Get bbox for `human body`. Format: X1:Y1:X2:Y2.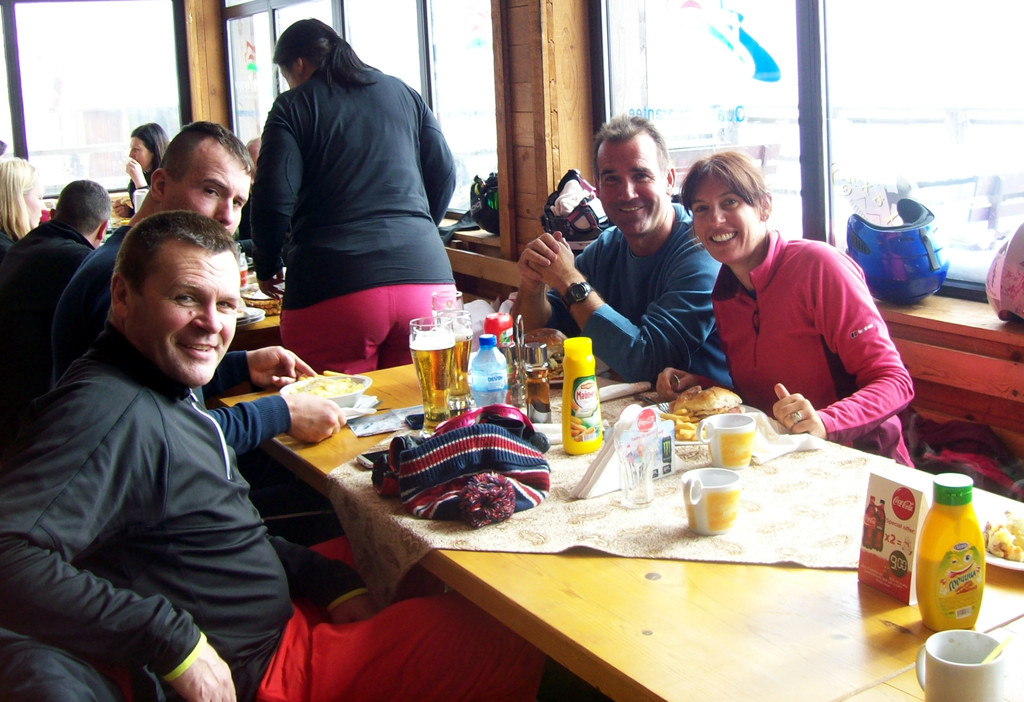
0:222:99:419.
